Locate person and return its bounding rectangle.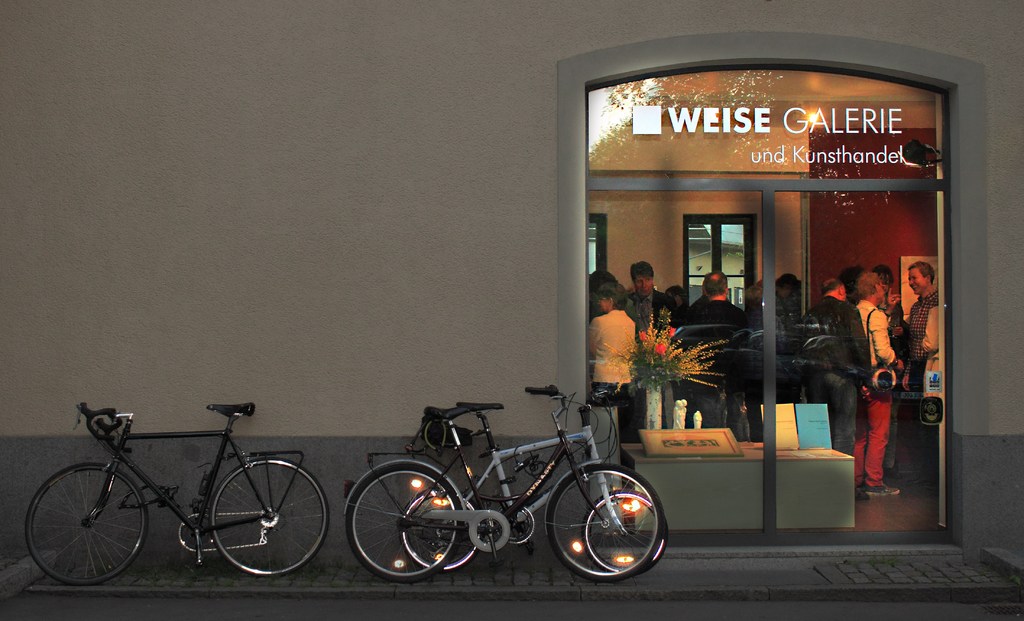
bbox=(861, 270, 906, 502).
